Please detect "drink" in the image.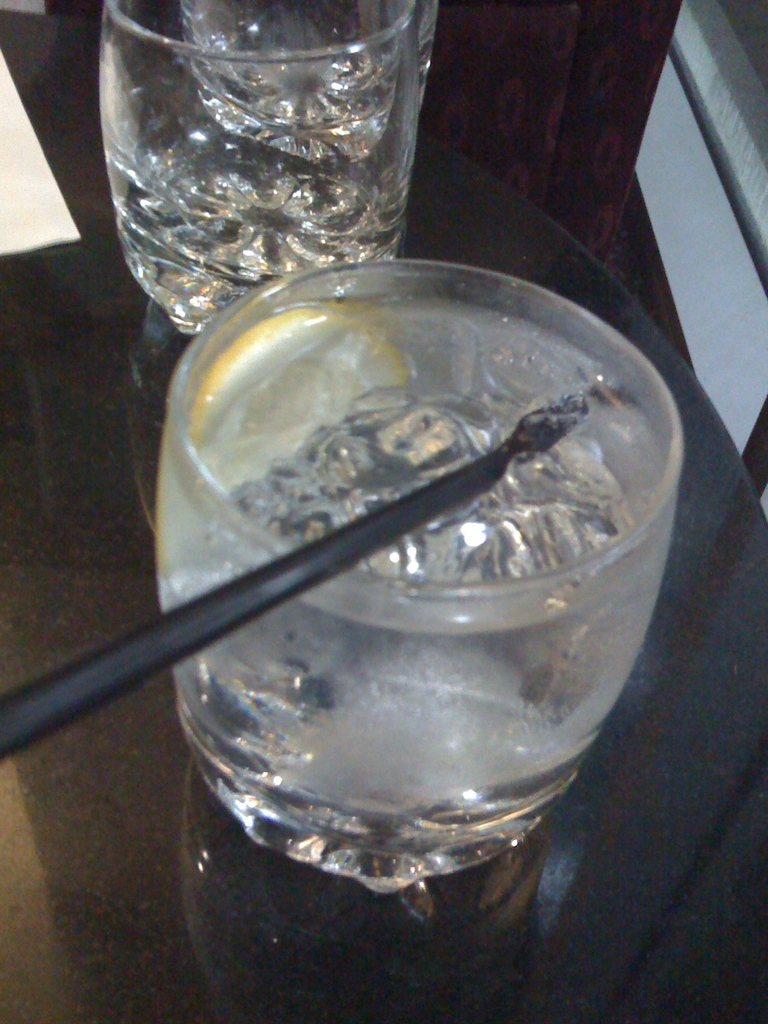
l=104, t=43, r=413, b=335.
